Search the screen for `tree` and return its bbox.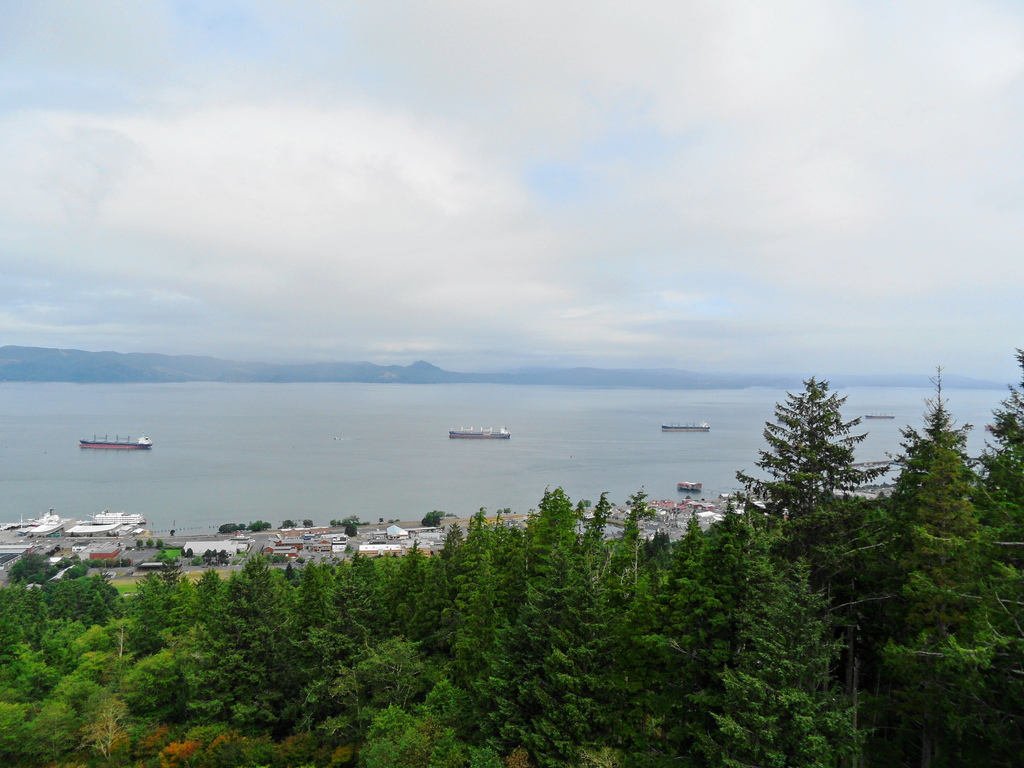
Found: rect(361, 700, 452, 767).
